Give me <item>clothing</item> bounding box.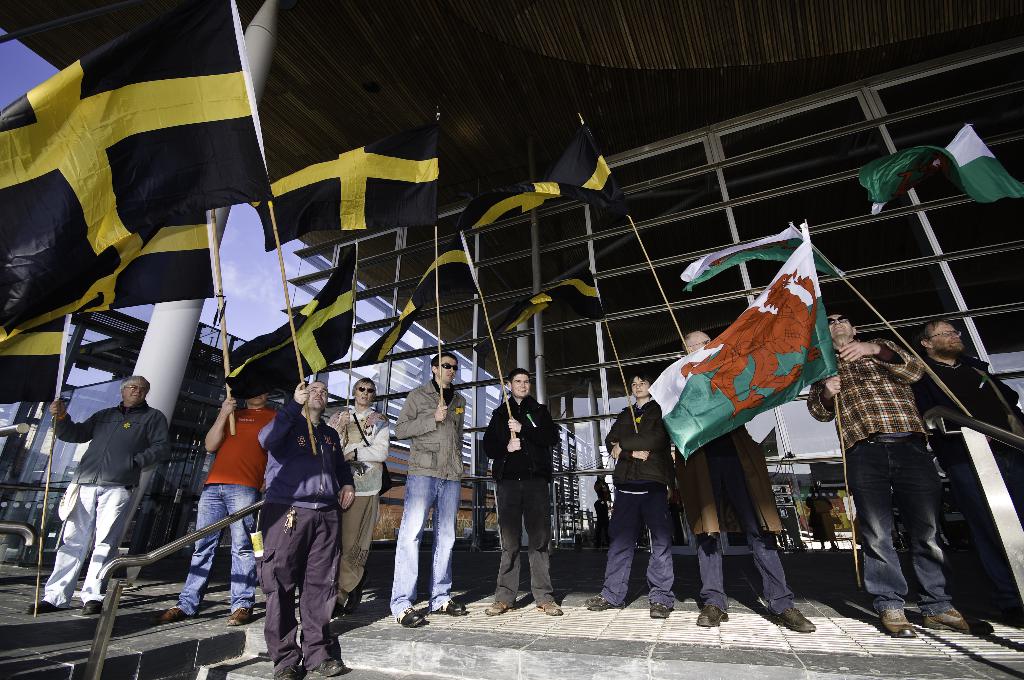
(x1=487, y1=394, x2=562, y2=610).
